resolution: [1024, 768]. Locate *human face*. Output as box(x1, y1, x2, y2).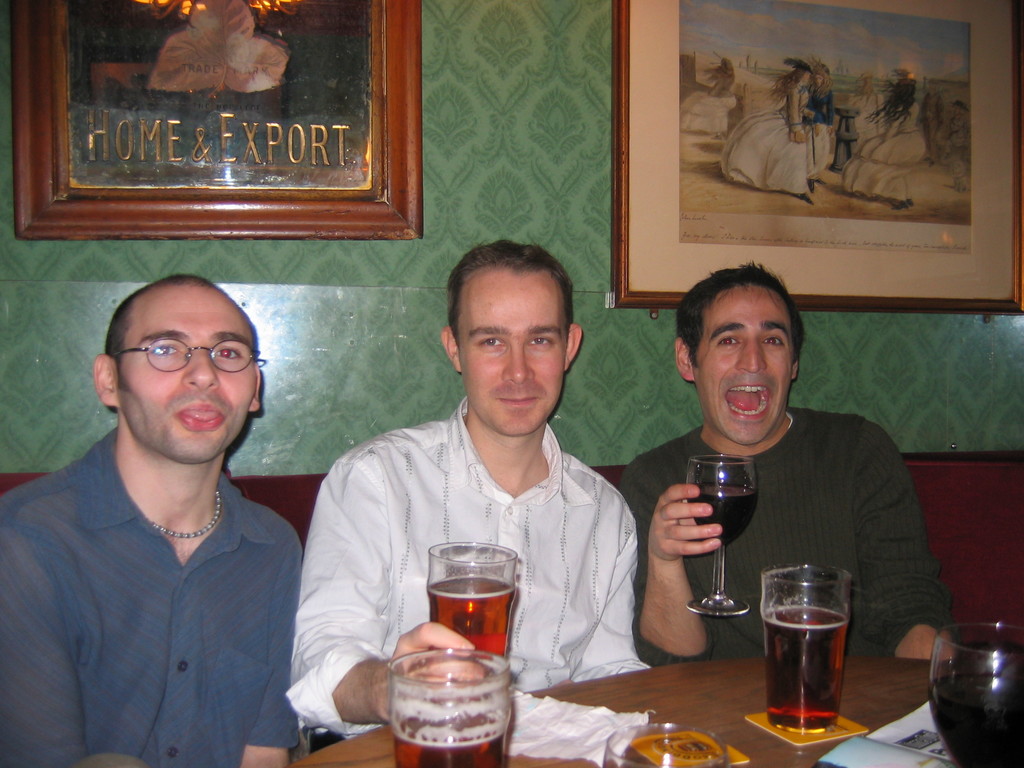
box(689, 283, 792, 447).
